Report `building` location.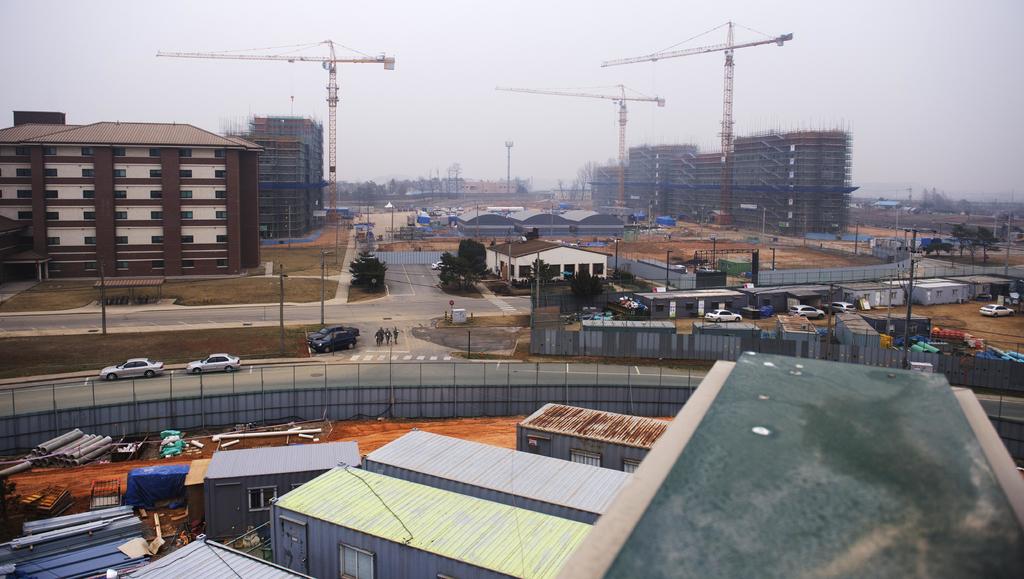
Report: [left=591, top=124, right=851, bottom=234].
